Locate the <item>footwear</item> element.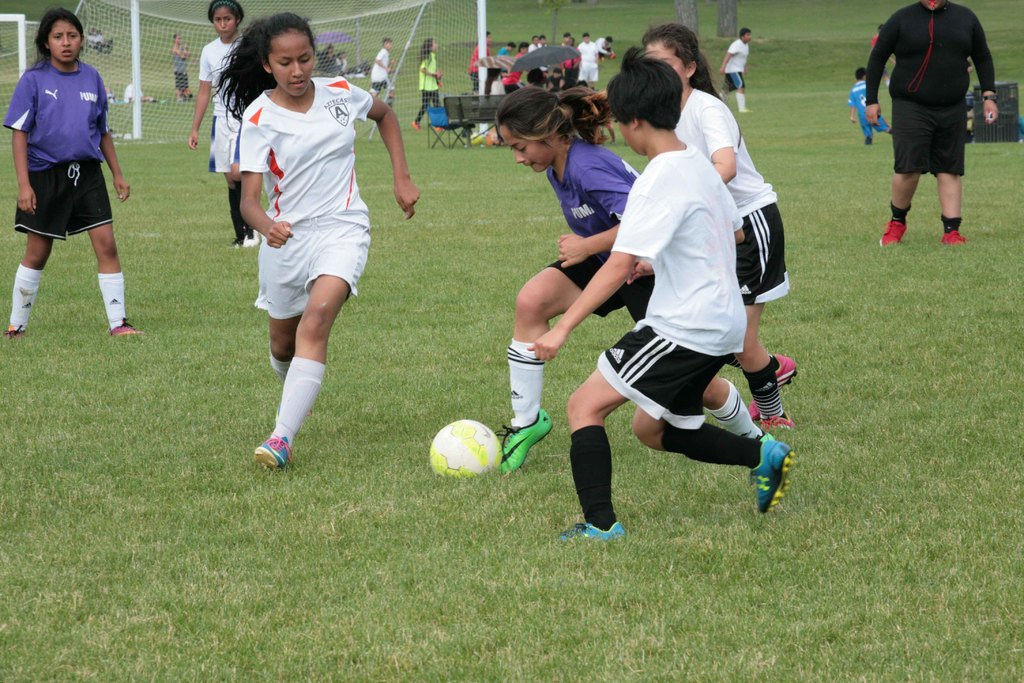
Element bbox: <box>943,235,966,247</box>.
